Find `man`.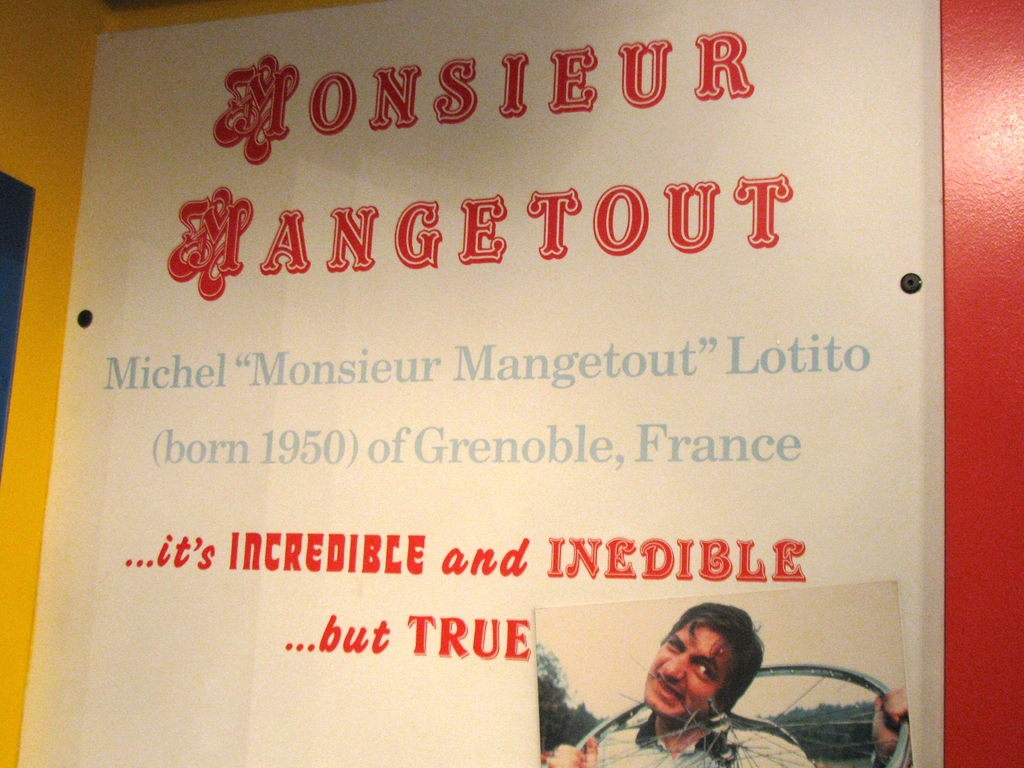
region(603, 618, 813, 763).
